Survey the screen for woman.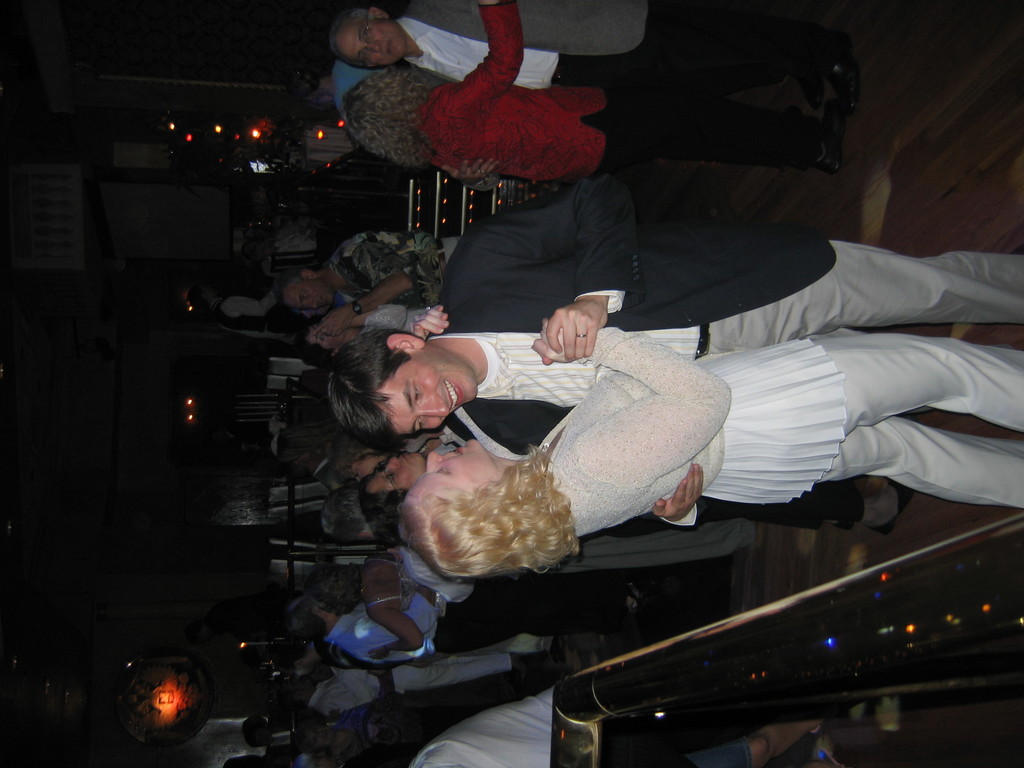
Survey found: 306,305,444,371.
